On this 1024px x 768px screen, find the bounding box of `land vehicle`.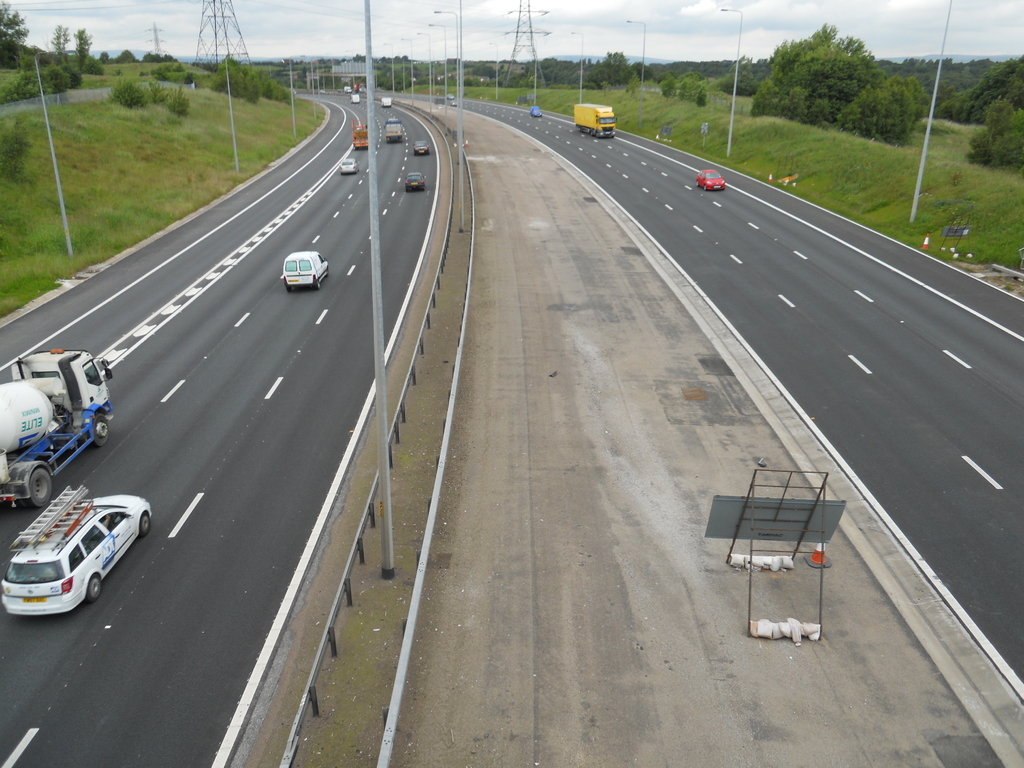
Bounding box: <bbox>350, 92, 363, 109</bbox>.
